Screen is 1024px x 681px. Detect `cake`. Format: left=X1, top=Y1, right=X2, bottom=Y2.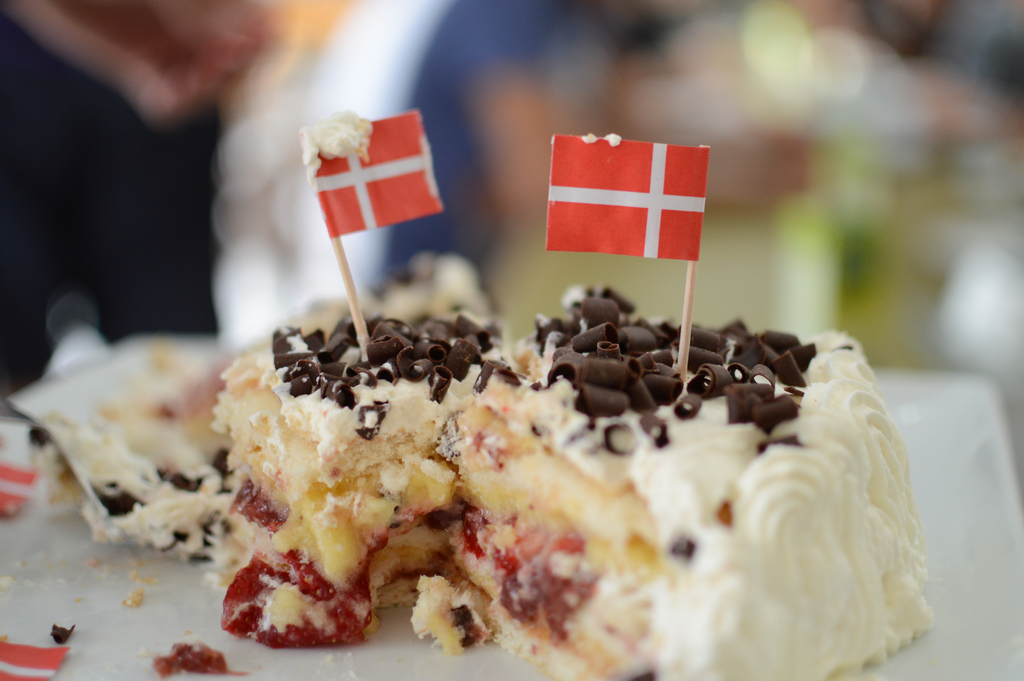
left=456, top=286, right=932, bottom=680.
